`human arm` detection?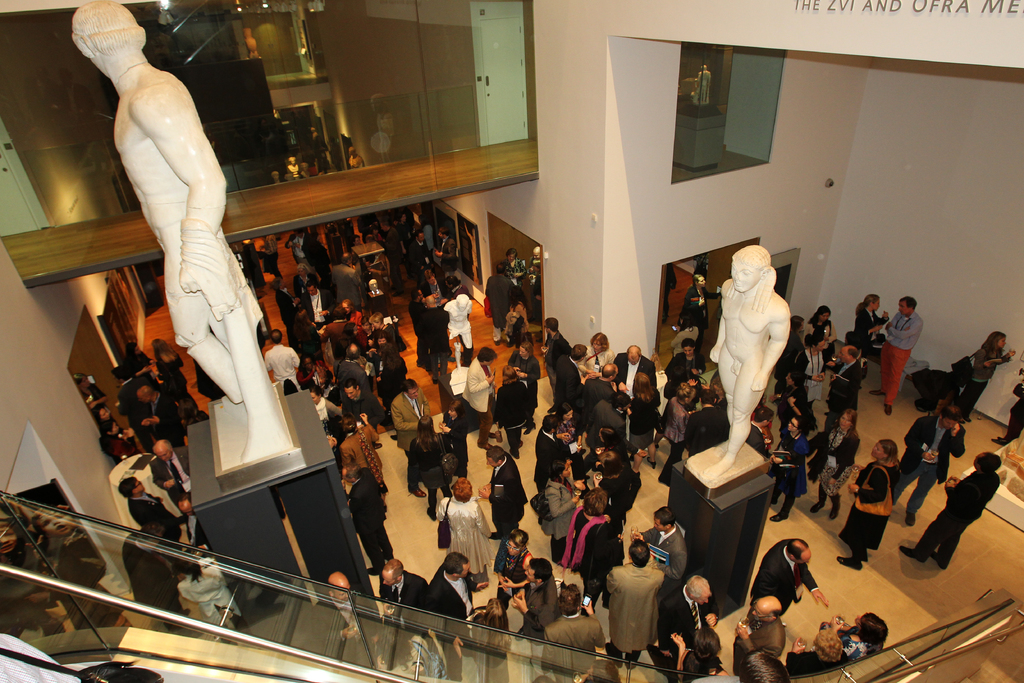
435,243,455,261
